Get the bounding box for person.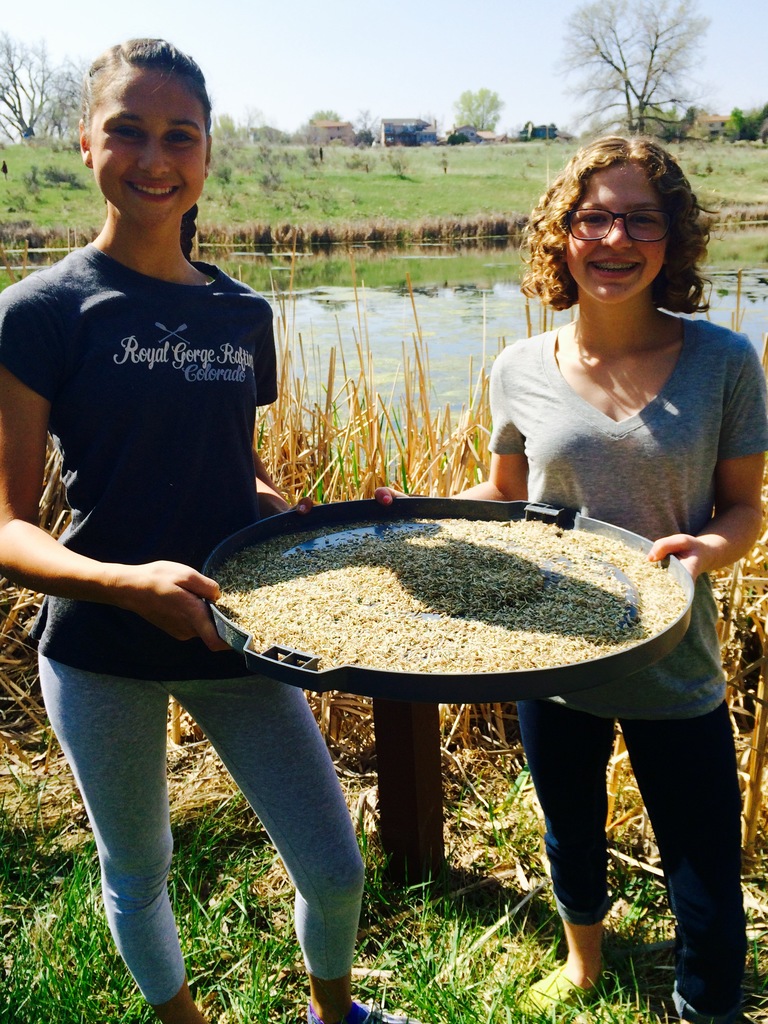
l=11, t=43, r=298, b=938.
